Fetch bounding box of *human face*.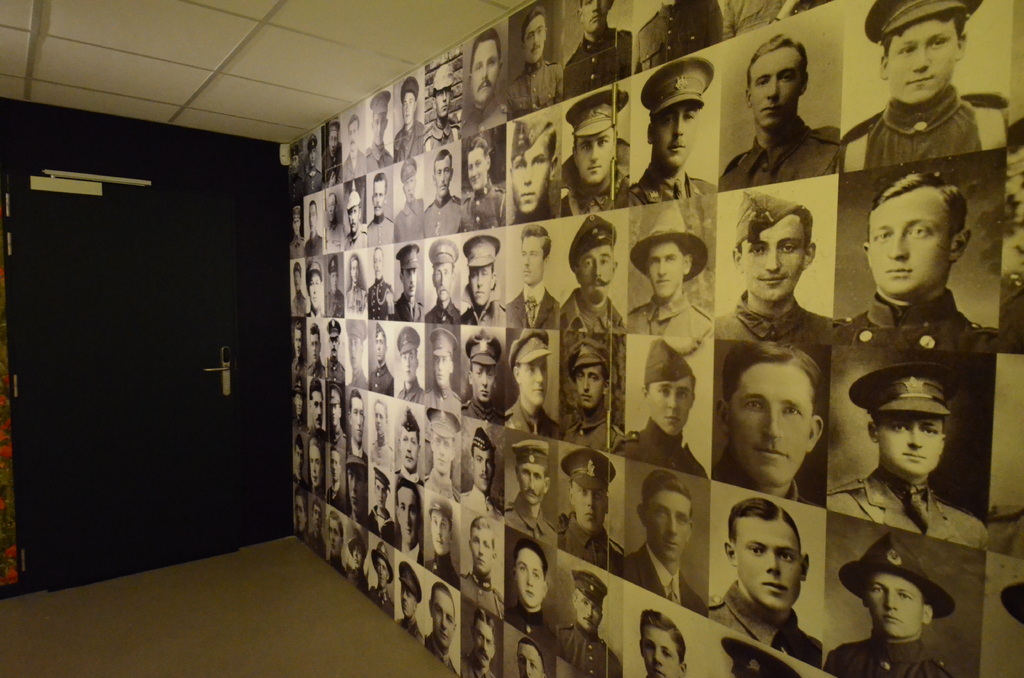
Bbox: {"x1": 470, "y1": 529, "x2": 494, "y2": 576}.
